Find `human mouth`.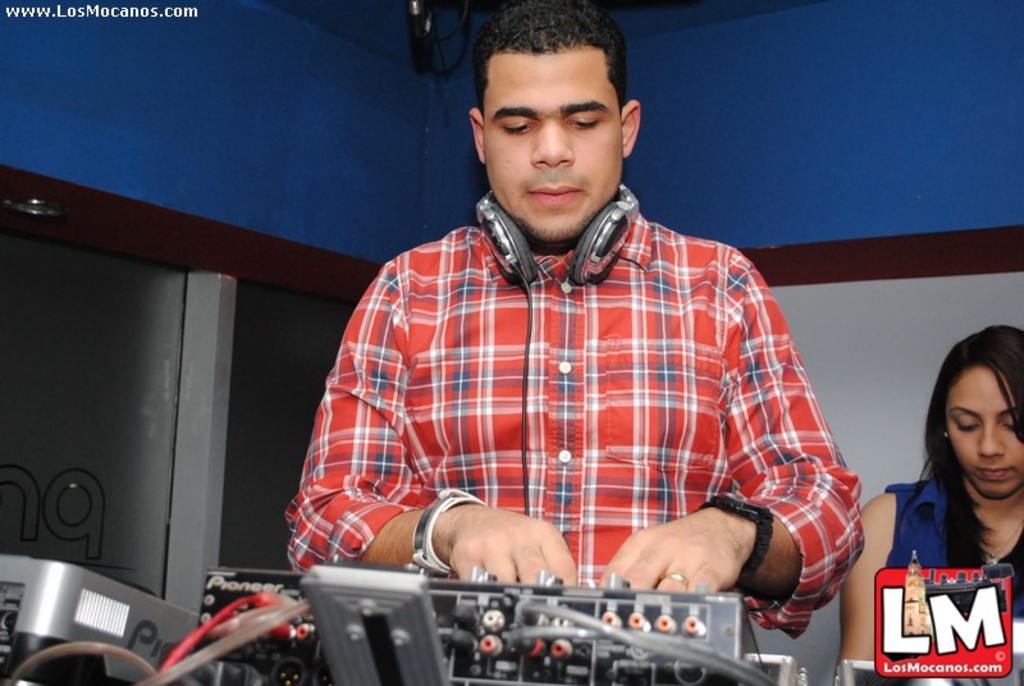
locate(525, 186, 579, 207).
